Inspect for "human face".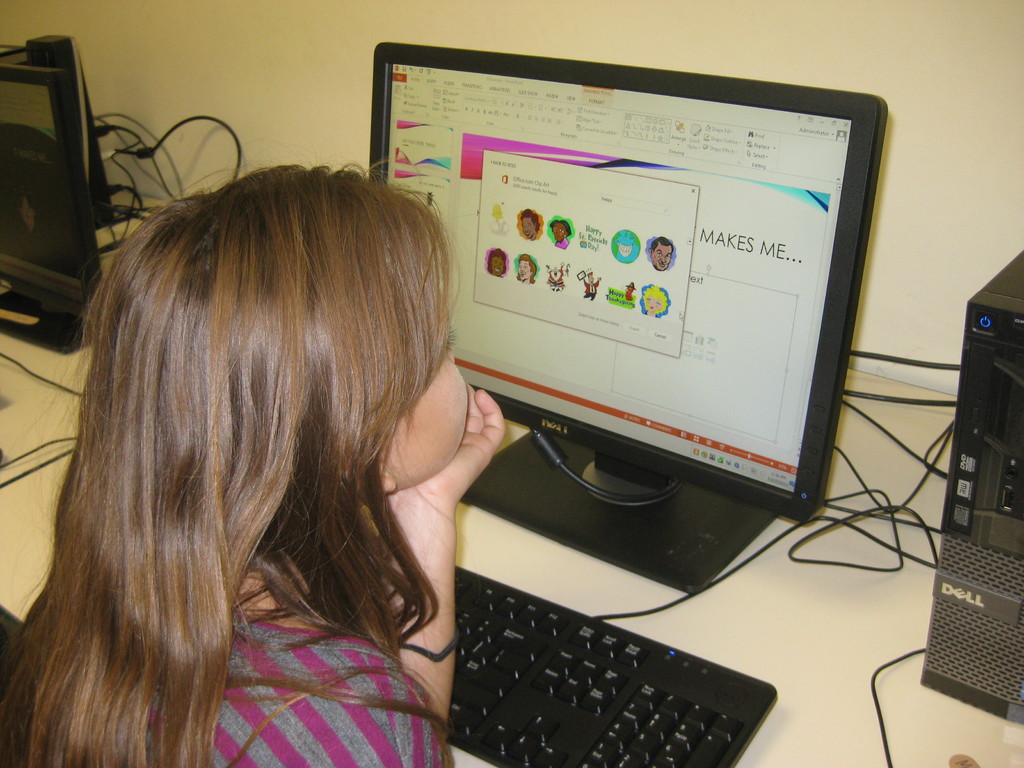
Inspection: select_region(646, 300, 662, 311).
